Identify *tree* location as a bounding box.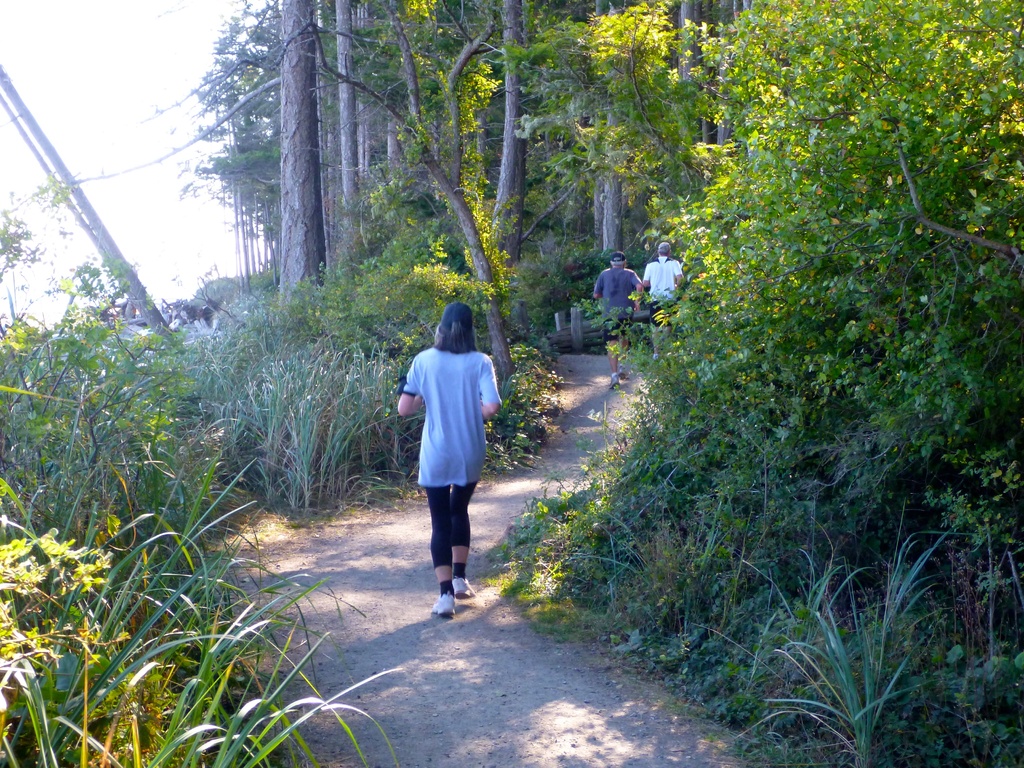
l=43, t=0, r=332, b=302.
